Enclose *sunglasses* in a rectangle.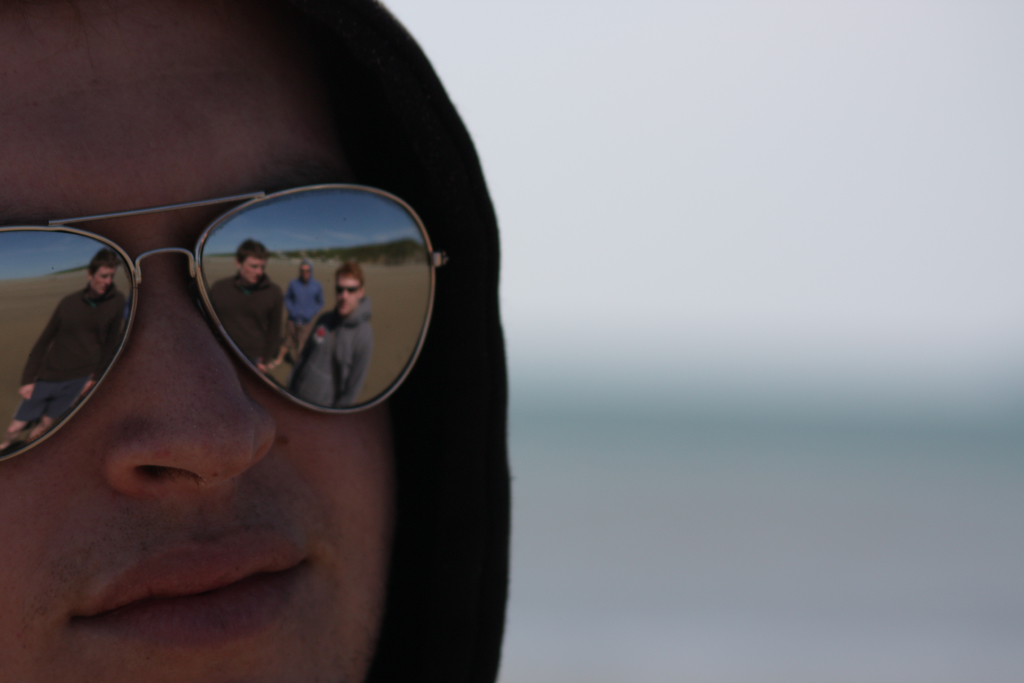
(0, 181, 444, 462).
